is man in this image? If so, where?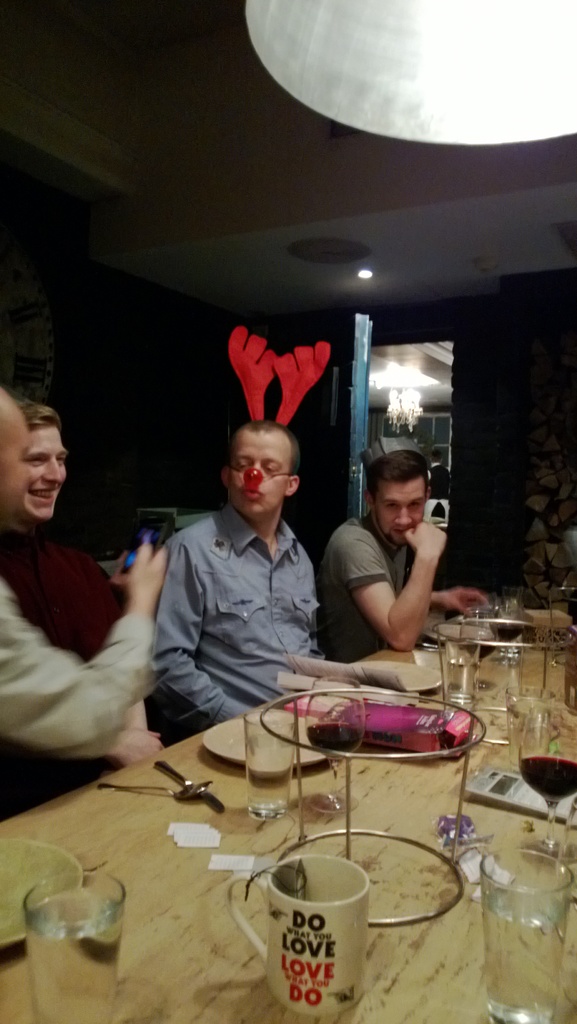
Yes, at select_region(319, 449, 491, 664).
